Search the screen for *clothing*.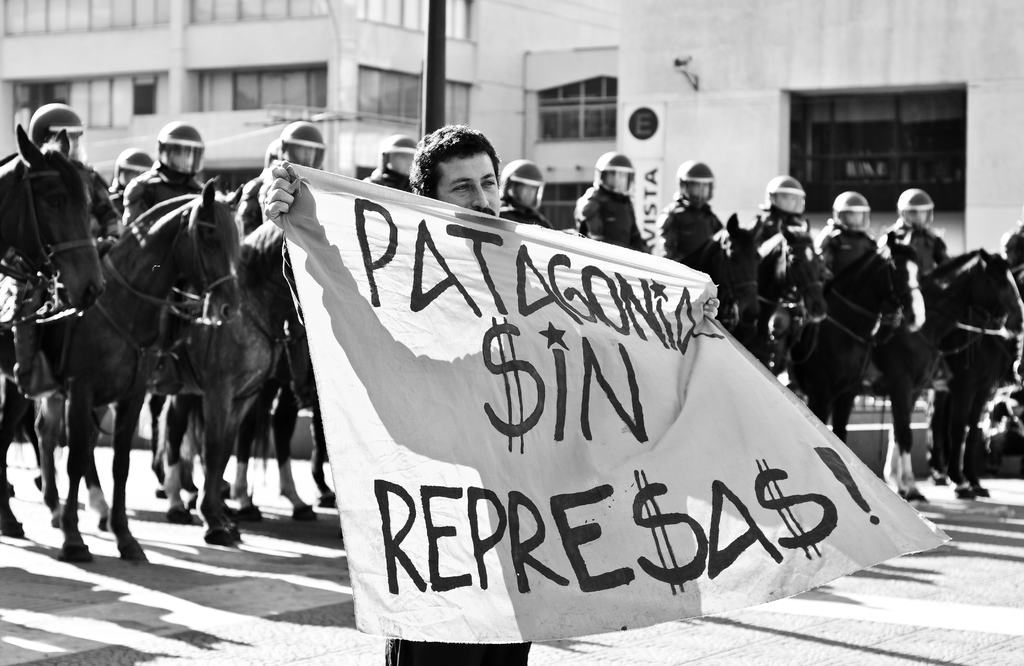
Found at (807,216,874,289).
